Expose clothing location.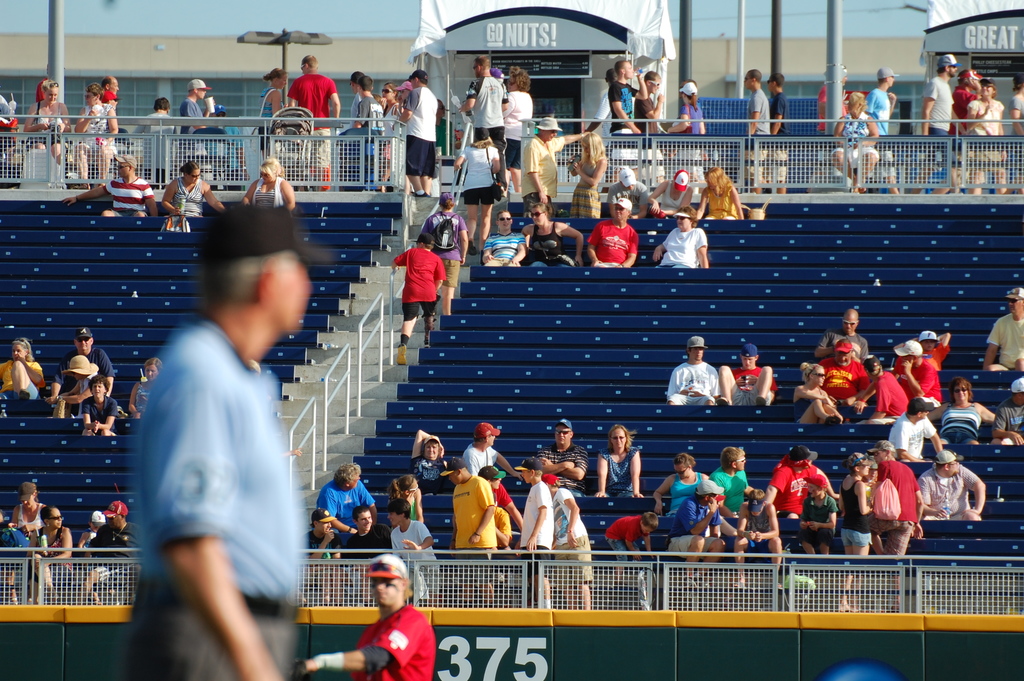
Exposed at [left=122, top=268, right=302, bottom=650].
